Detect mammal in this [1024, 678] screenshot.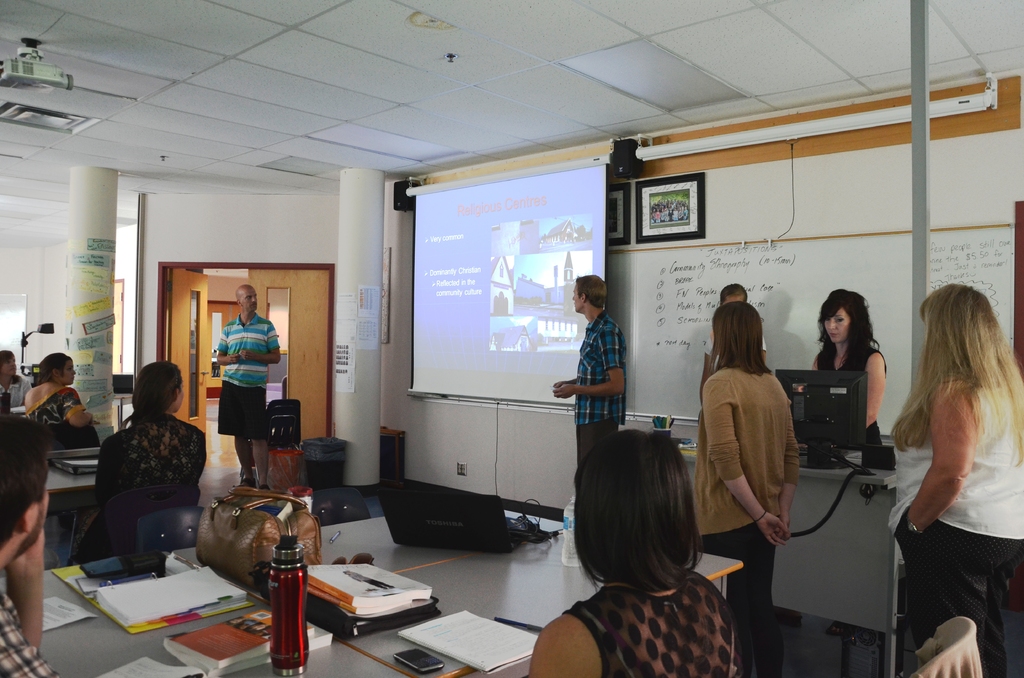
Detection: detection(531, 430, 740, 677).
